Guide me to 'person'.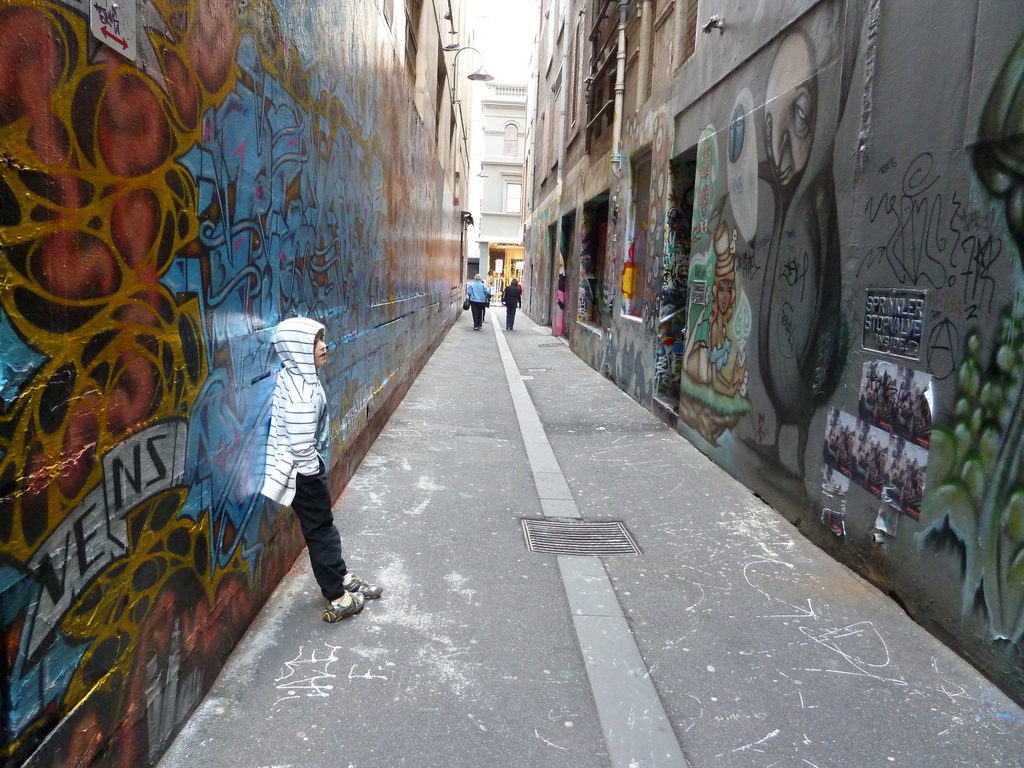
Guidance: BBox(467, 273, 492, 333).
